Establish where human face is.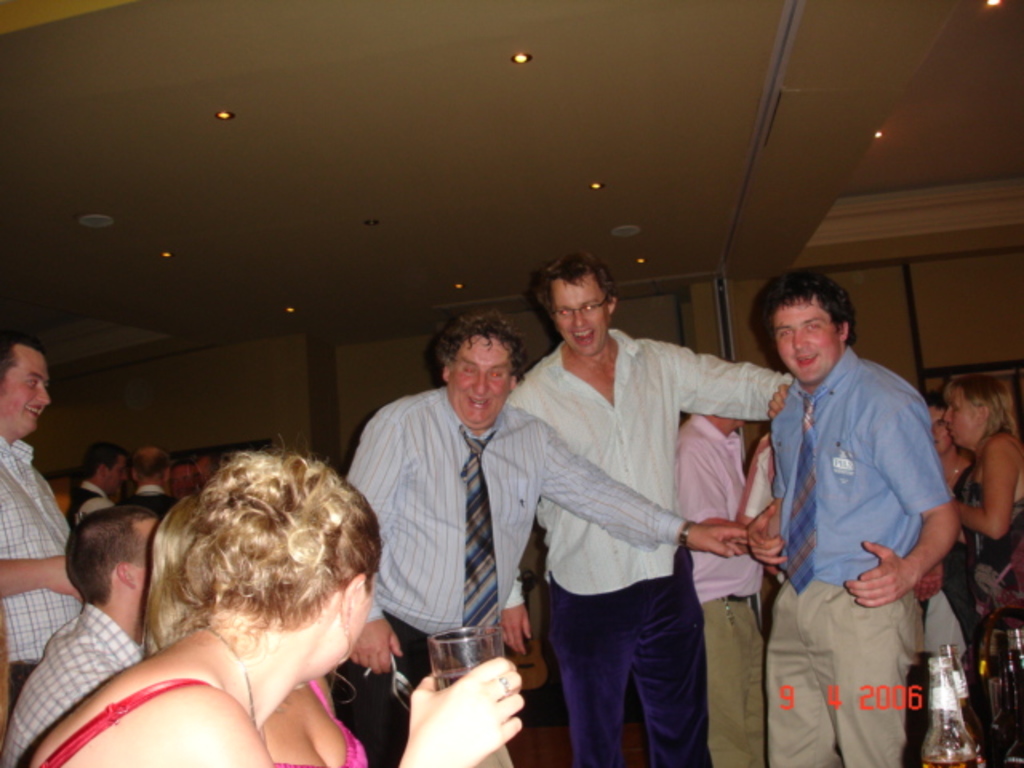
Established at (773, 296, 840, 382).
